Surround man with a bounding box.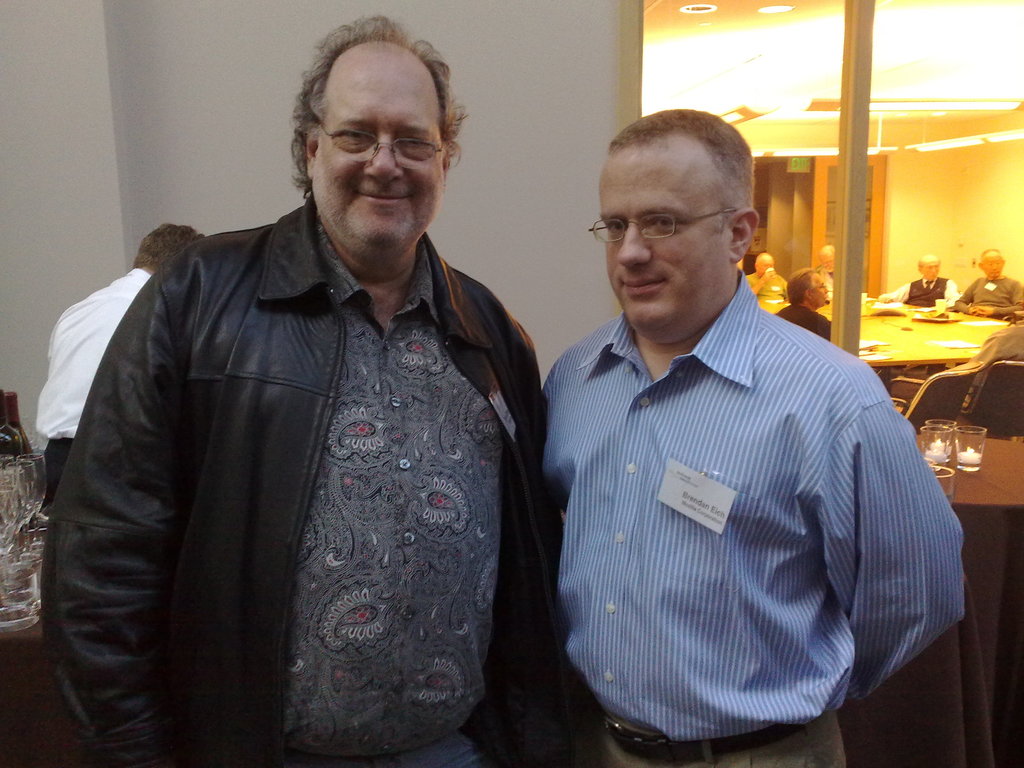
(743, 248, 785, 304).
